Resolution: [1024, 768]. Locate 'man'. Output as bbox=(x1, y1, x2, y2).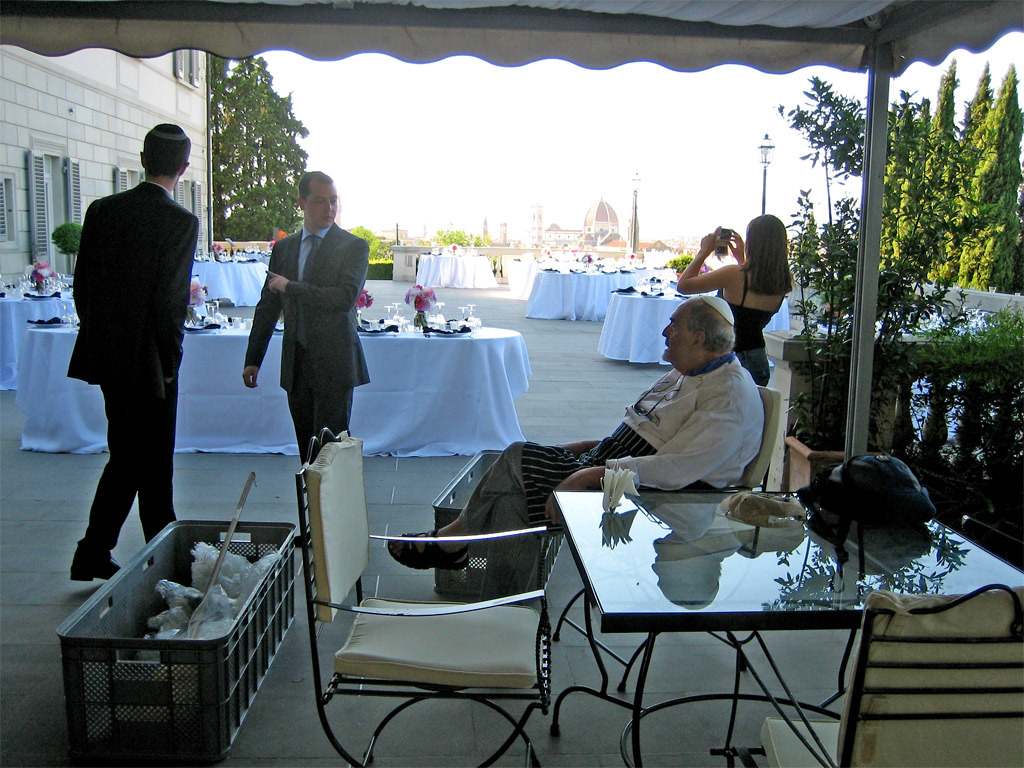
bbox=(241, 171, 373, 464).
